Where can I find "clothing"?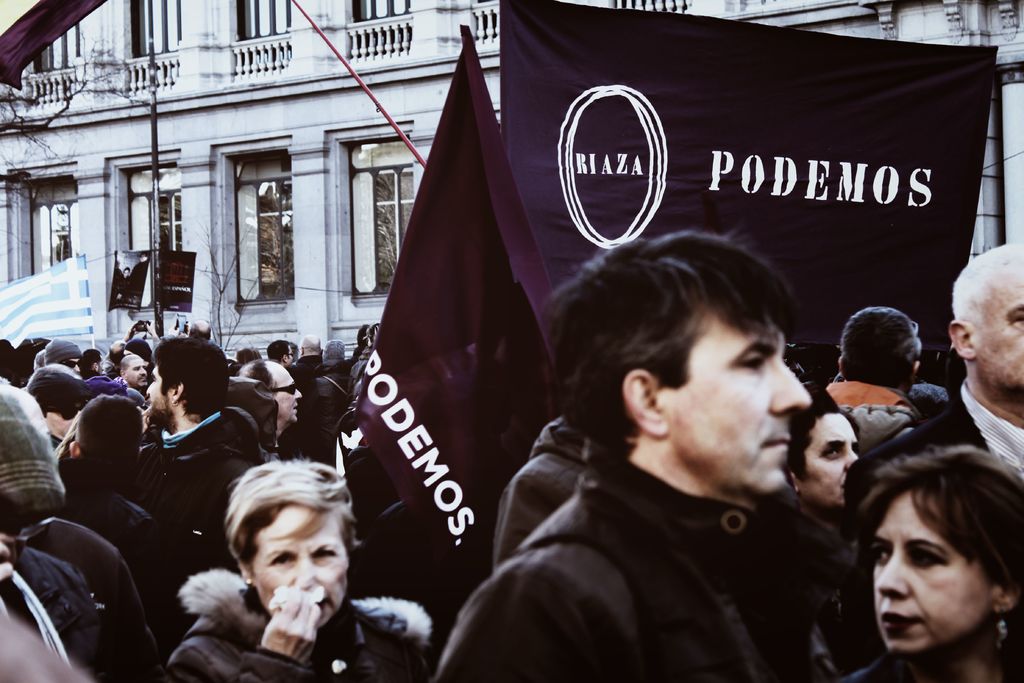
You can find it at box(12, 518, 173, 661).
